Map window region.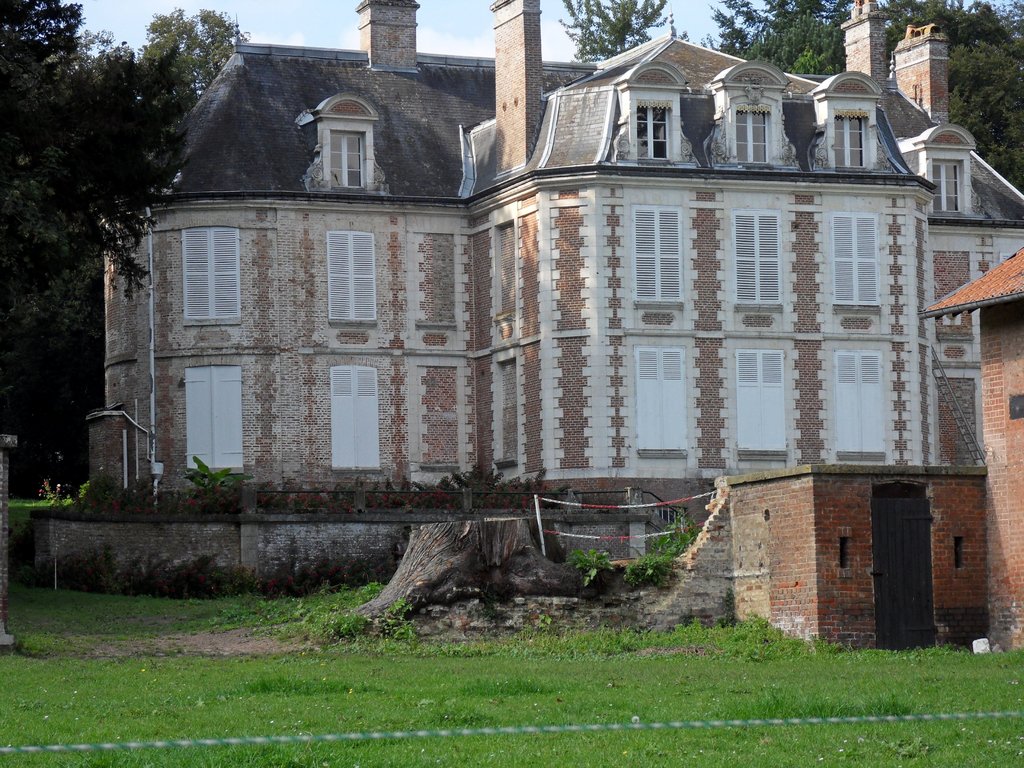
Mapped to region(312, 88, 388, 189).
